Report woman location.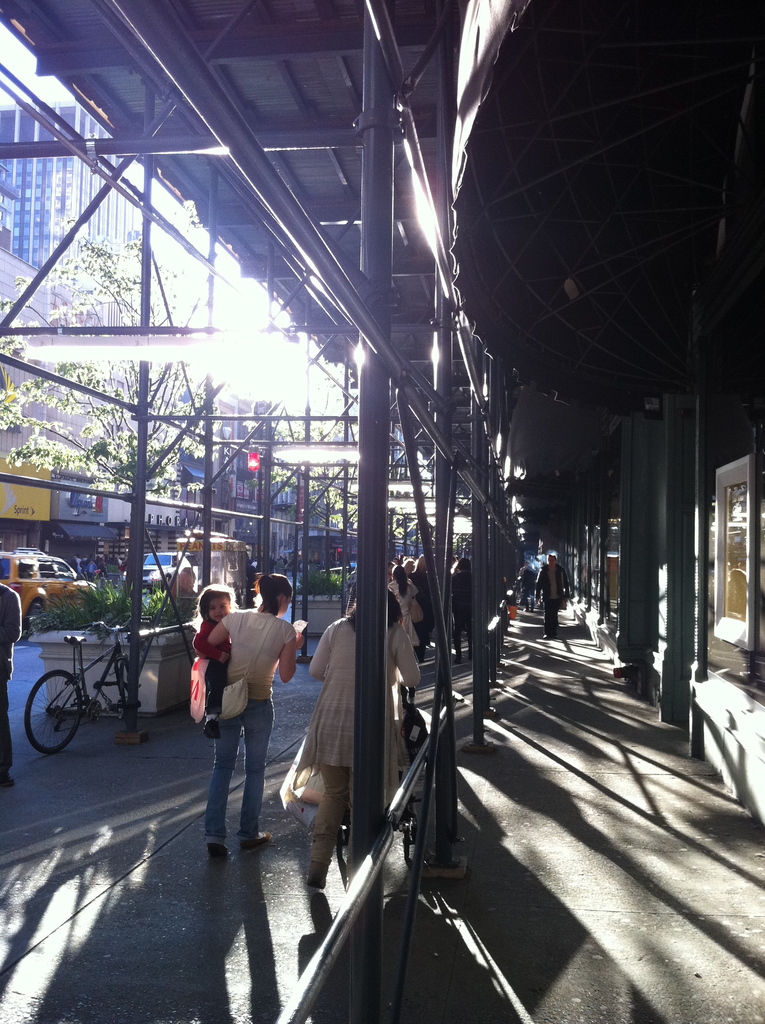
Report: x1=302 y1=588 x2=417 y2=891.
